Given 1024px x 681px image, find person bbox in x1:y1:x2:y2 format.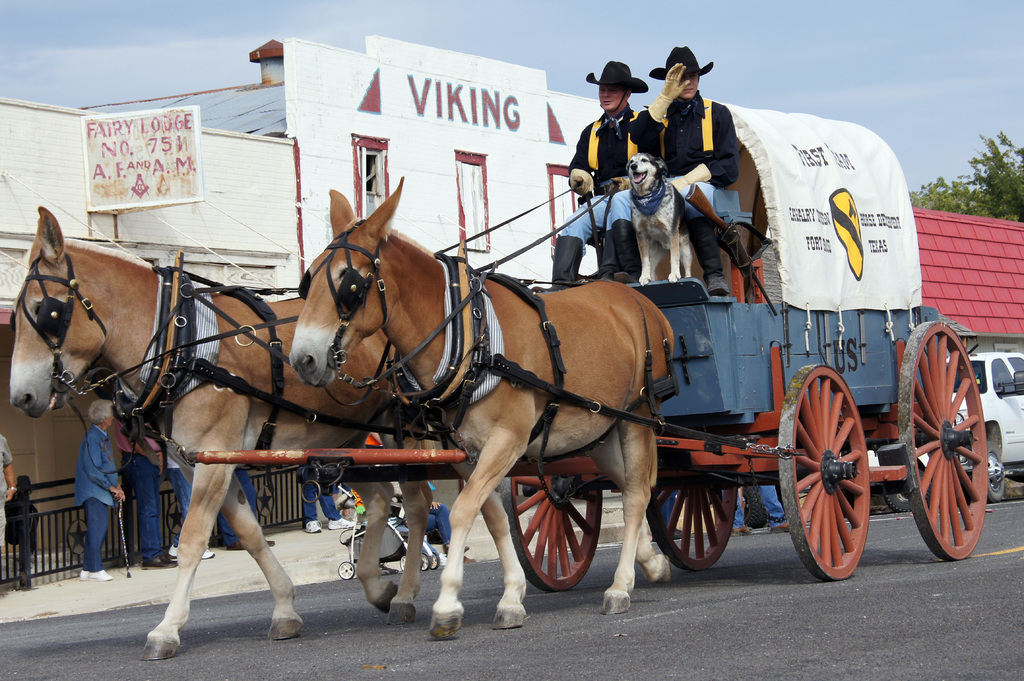
108:402:181:566.
